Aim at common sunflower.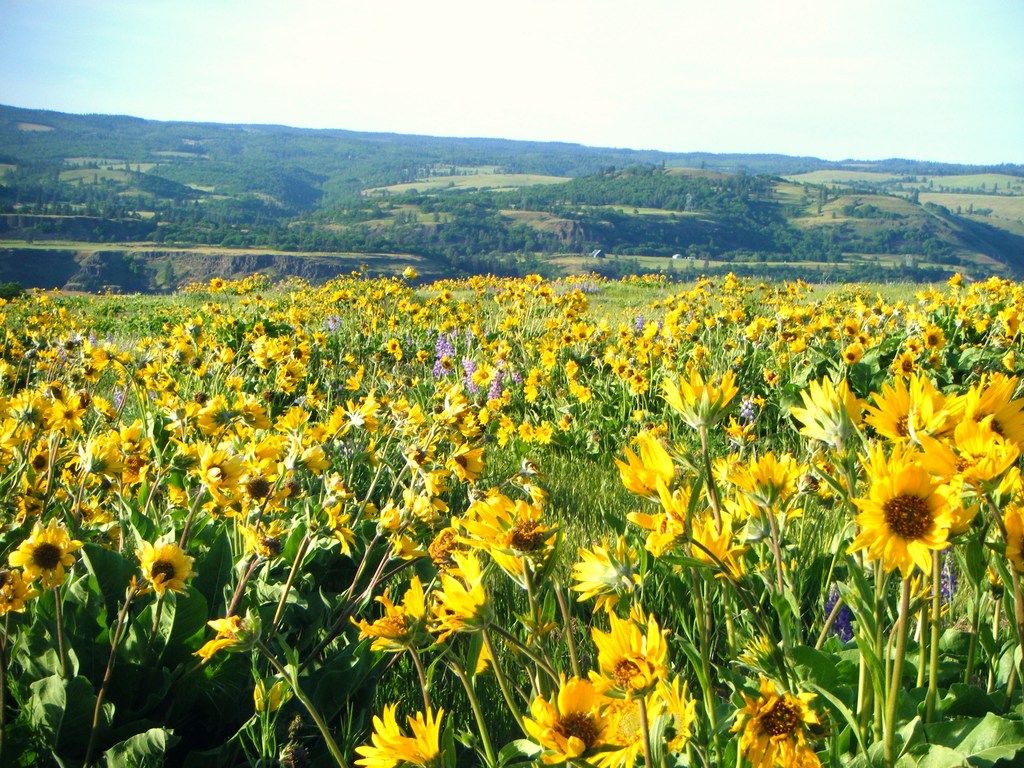
Aimed at 240 462 273 513.
